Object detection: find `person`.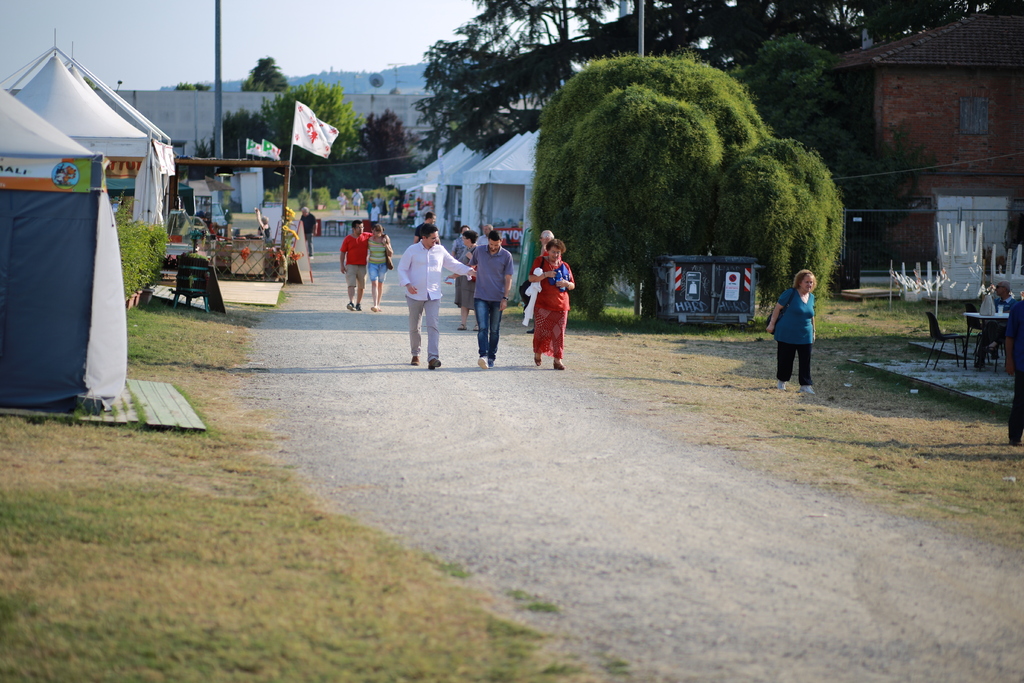
<region>445, 229, 476, 332</region>.
